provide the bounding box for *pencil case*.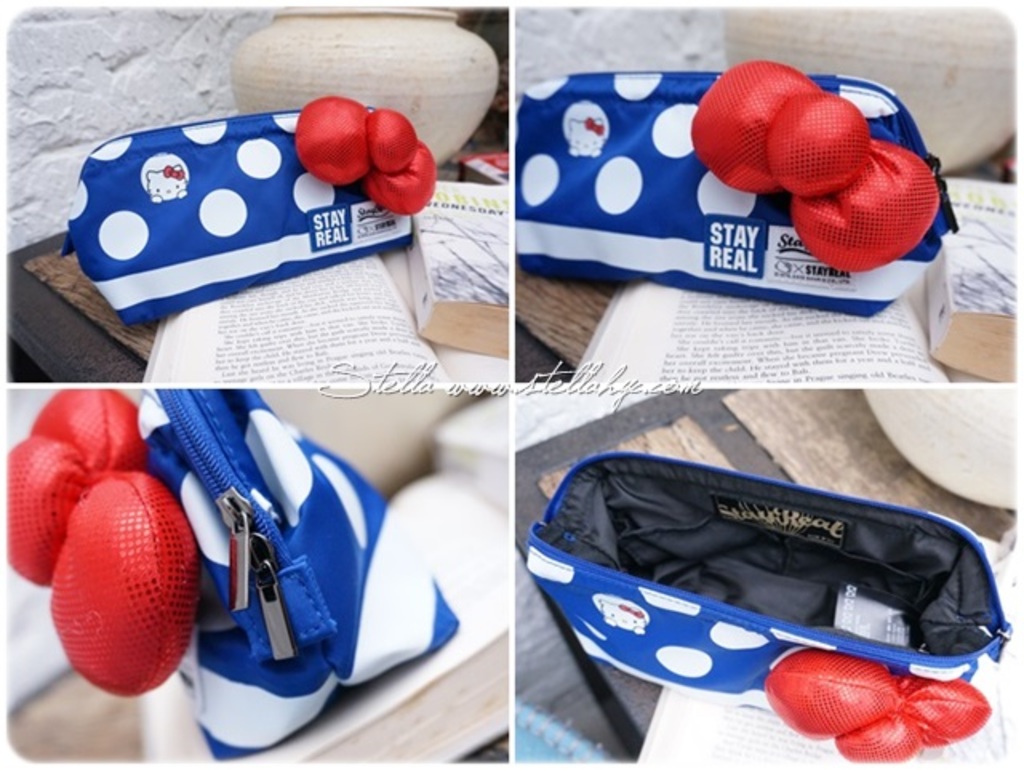
bbox=[514, 58, 960, 320].
